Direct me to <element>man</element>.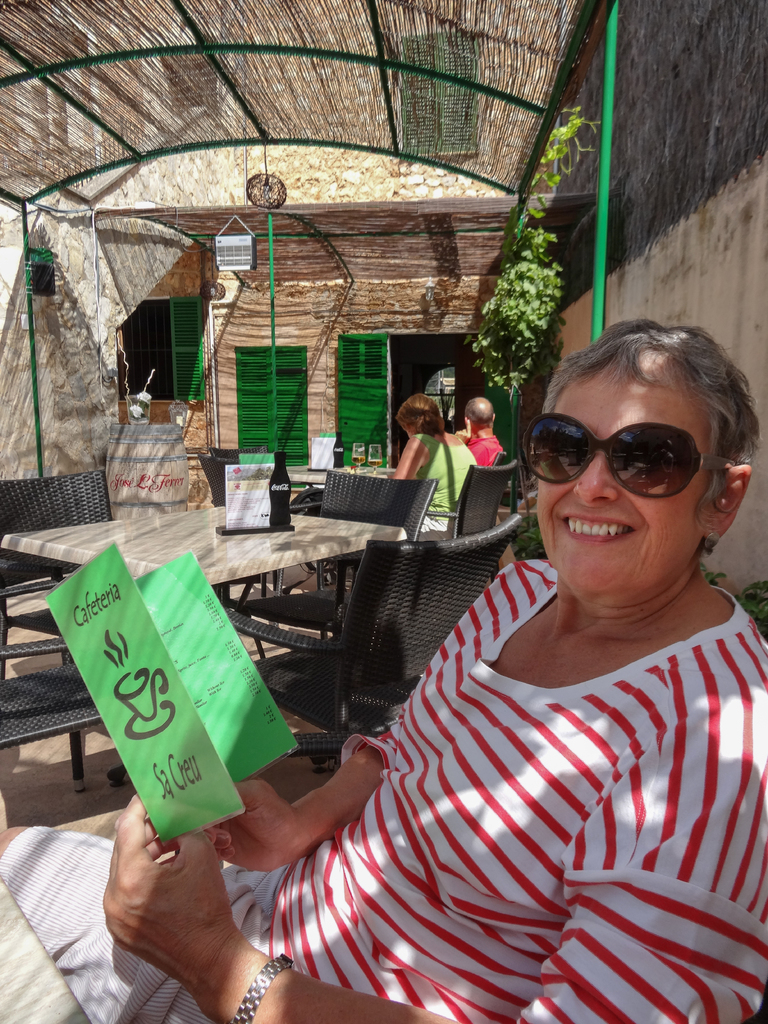
Direction: (248, 325, 754, 1020).
